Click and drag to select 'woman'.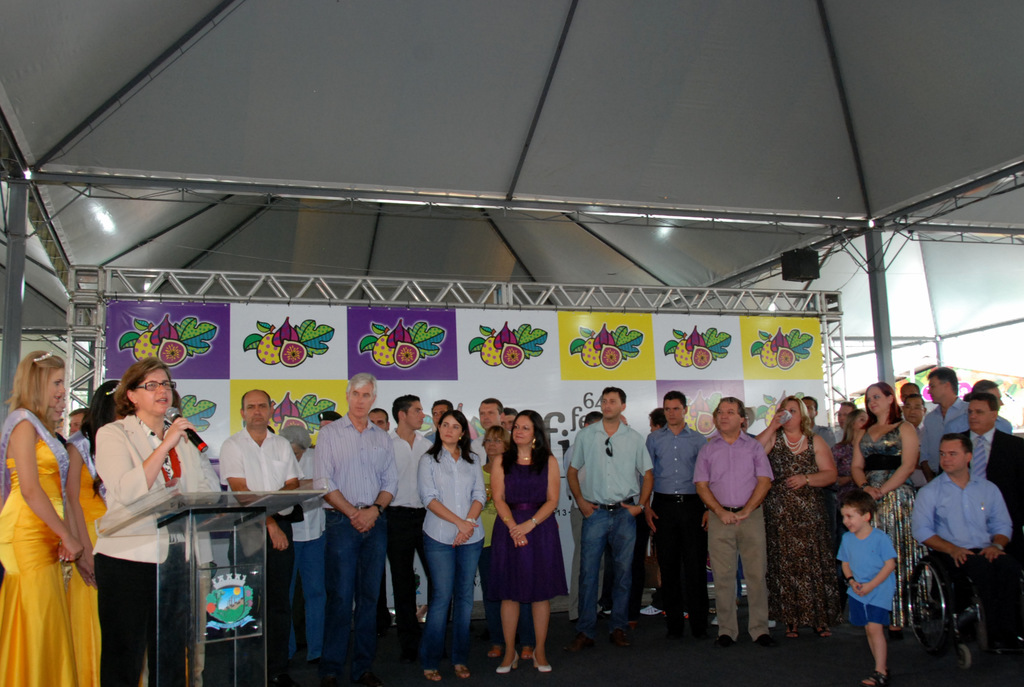
Selection: box=[6, 340, 92, 686].
